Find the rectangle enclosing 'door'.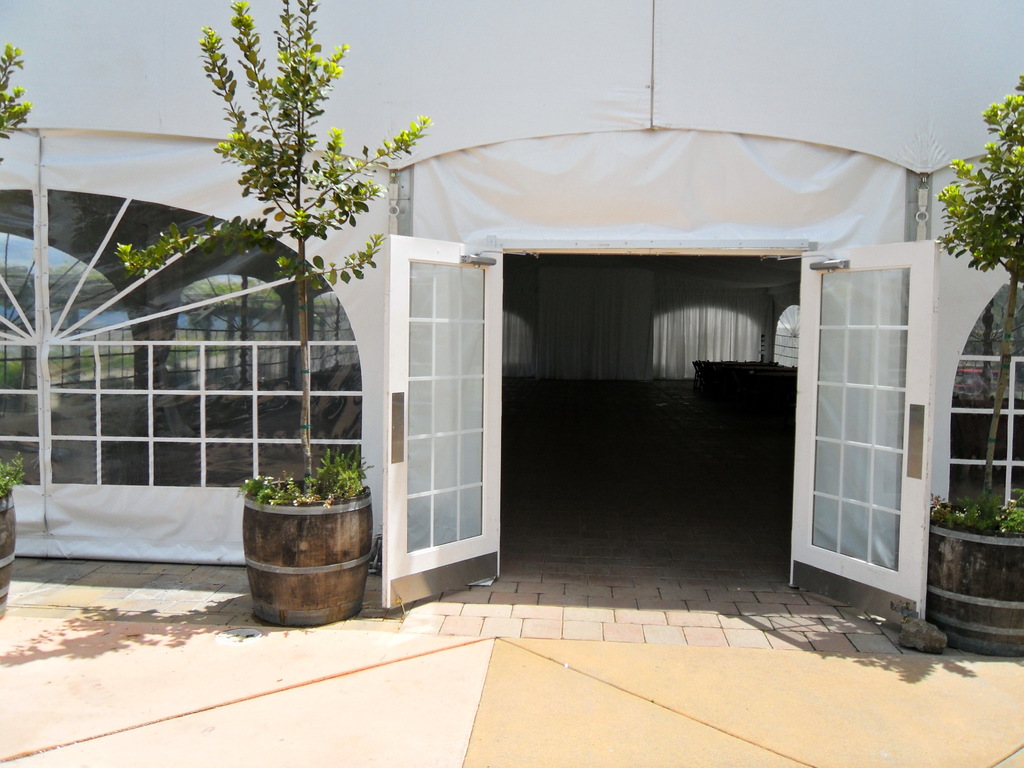
378,240,938,622.
